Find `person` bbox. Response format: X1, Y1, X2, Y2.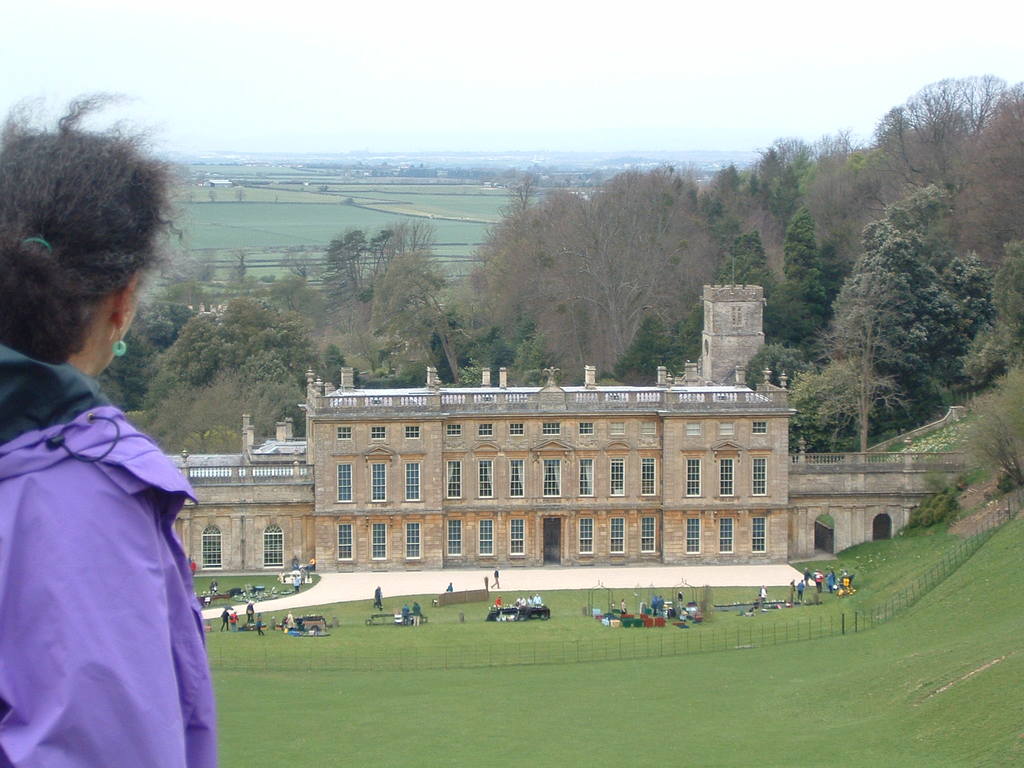
284, 612, 296, 630.
